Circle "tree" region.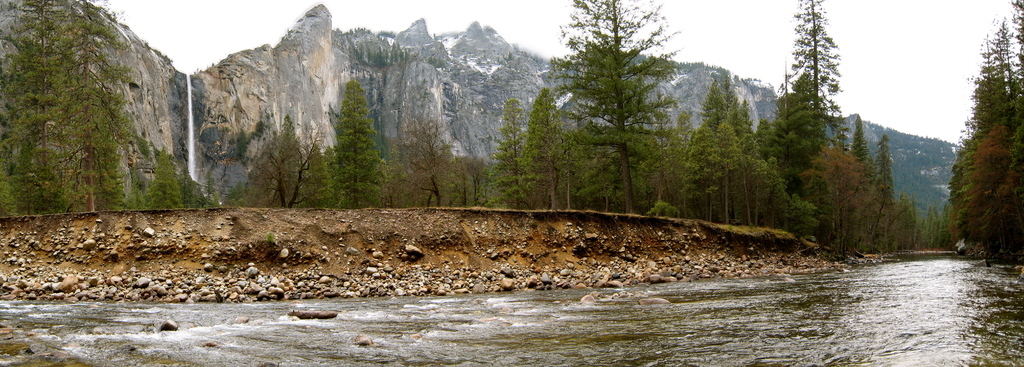
Region: (x1=0, y1=0, x2=81, y2=220).
